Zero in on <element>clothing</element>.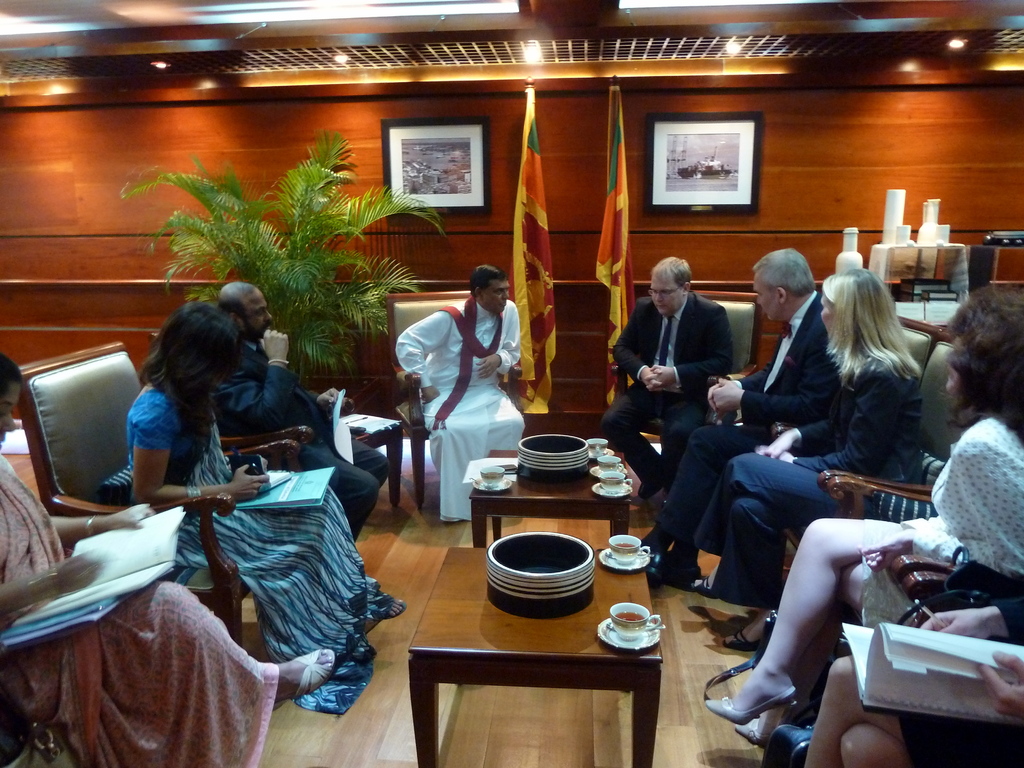
Zeroed in: (0,451,364,655).
